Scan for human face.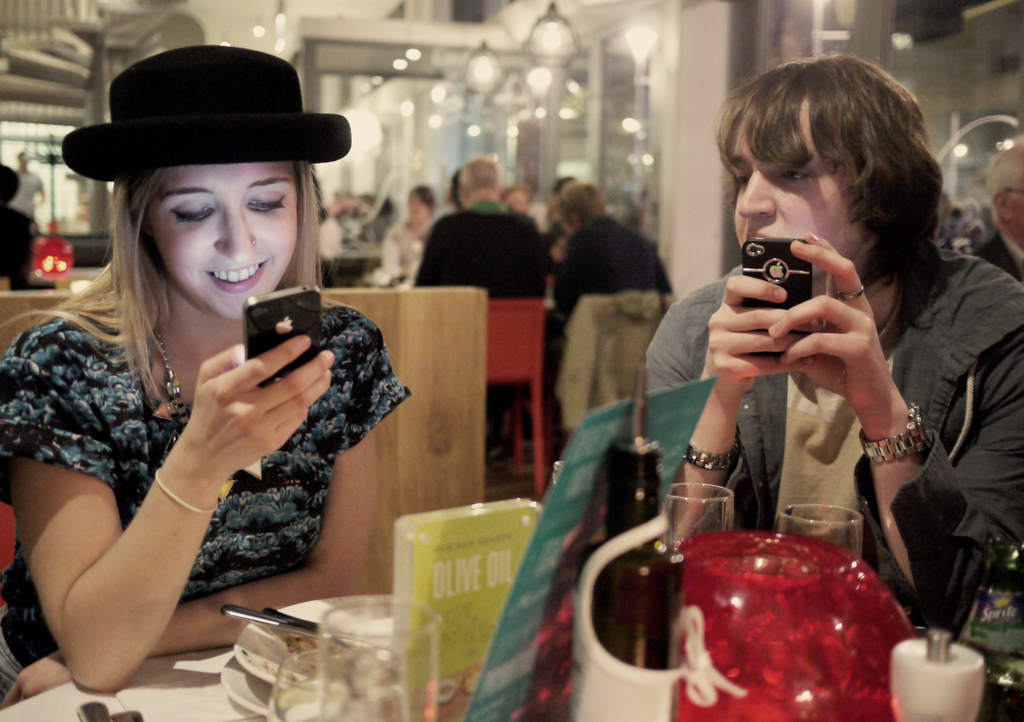
Scan result: crop(147, 166, 296, 321).
